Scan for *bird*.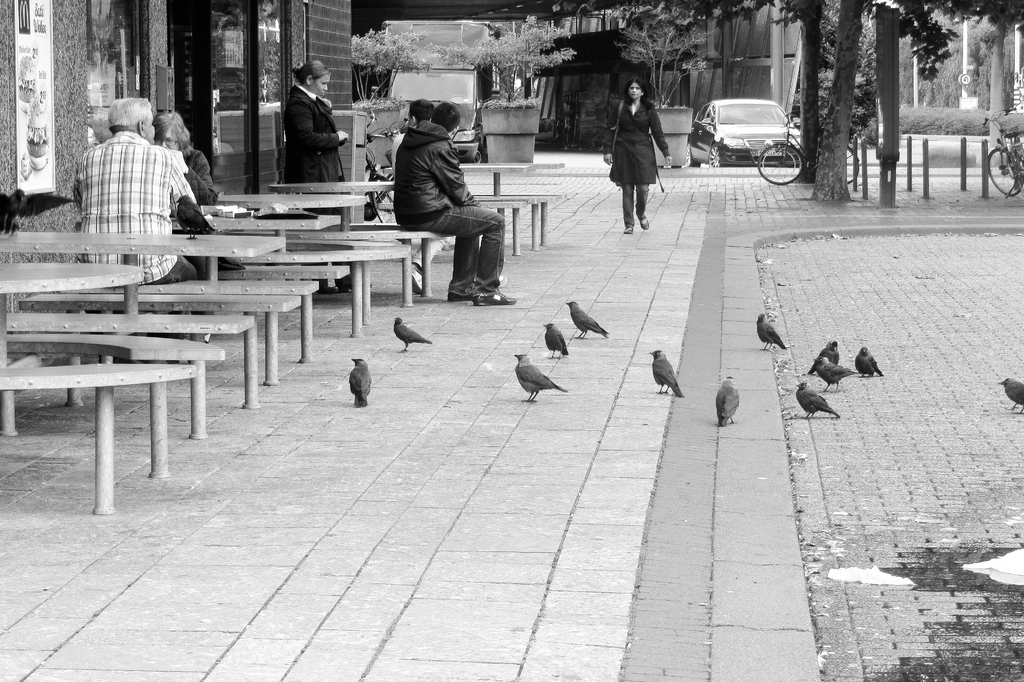
Scan result: [388,312,433,354].
